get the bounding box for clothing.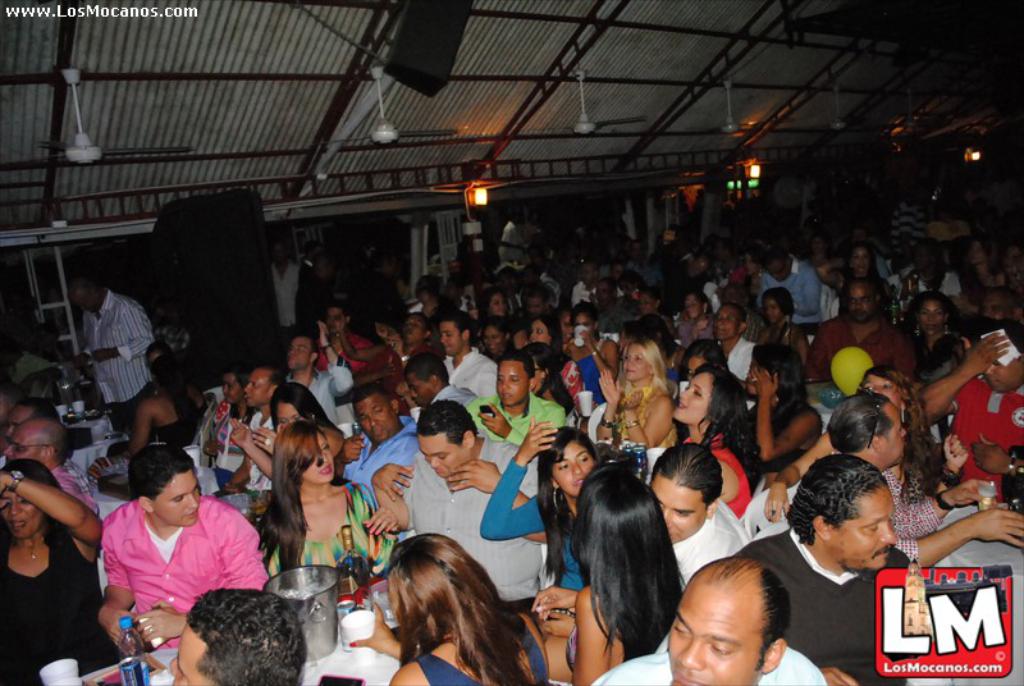
bbox=(753, 389, 817, 477).
